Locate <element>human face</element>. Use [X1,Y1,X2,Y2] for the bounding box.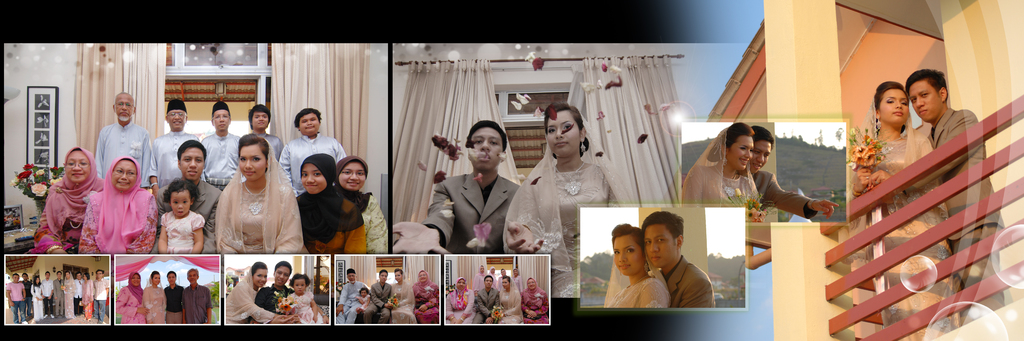
[166,271,177,285].
